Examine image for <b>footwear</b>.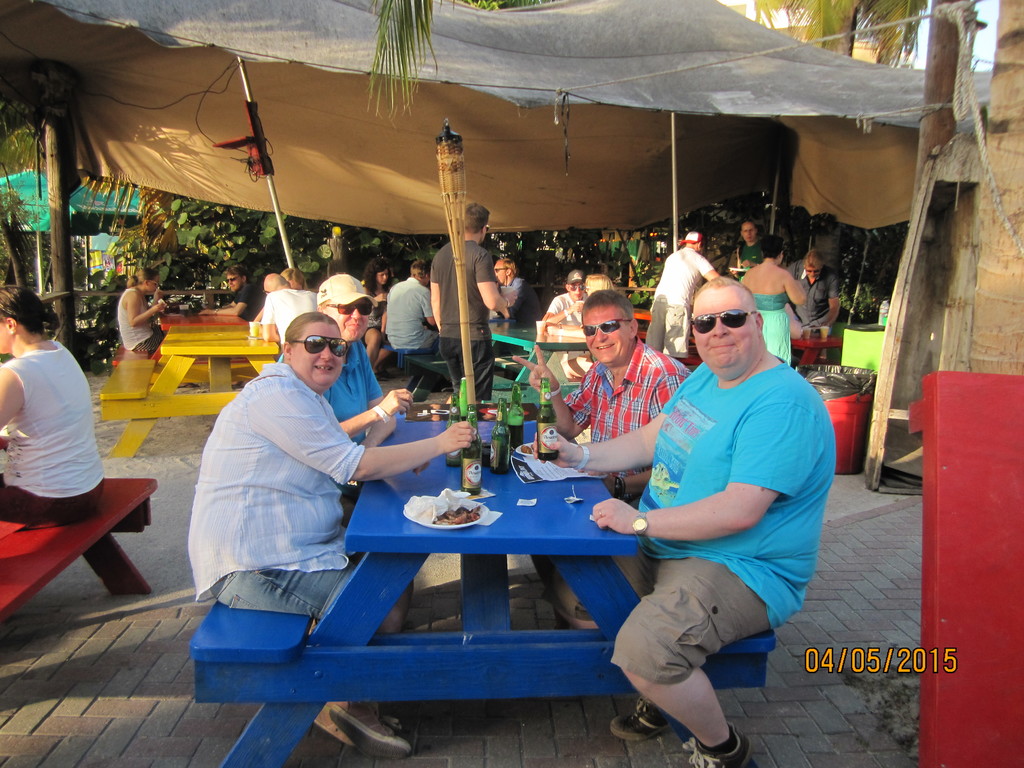
Examination result: 607:696:671:742.
